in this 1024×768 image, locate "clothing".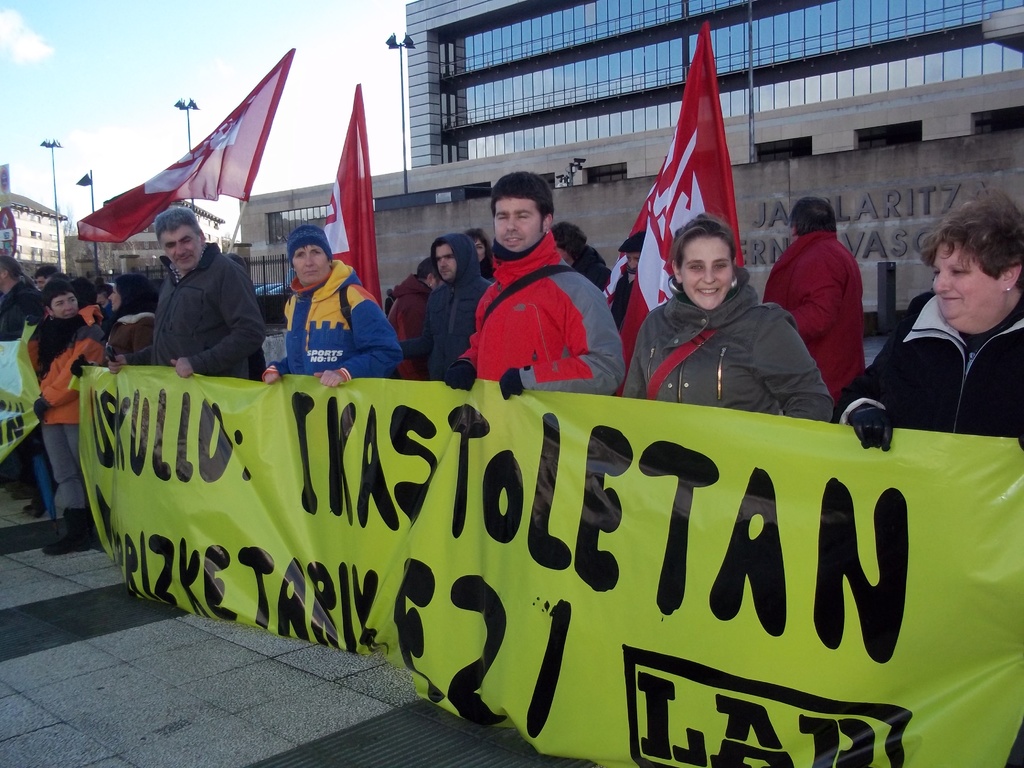
Bounding box: (x1=620, y1=270, x2=833, y2=422).
